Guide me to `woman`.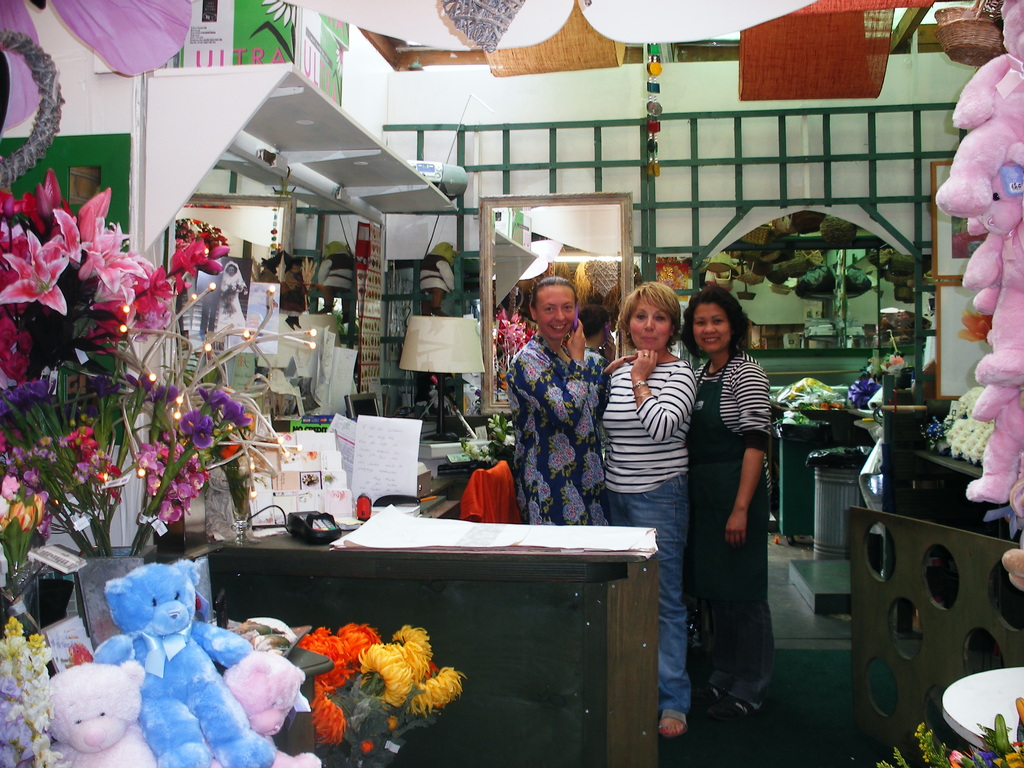
Guidance: l=509, t=276, r=611, b=527.
